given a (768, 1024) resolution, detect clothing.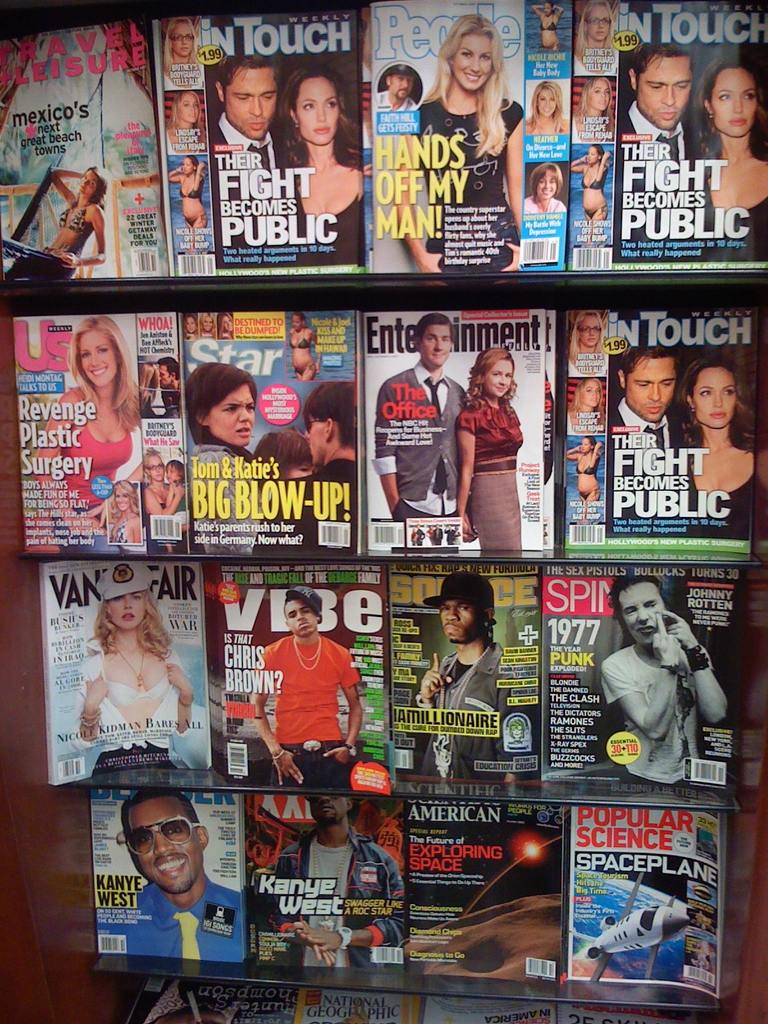
box(611, 102, 708, 249).
